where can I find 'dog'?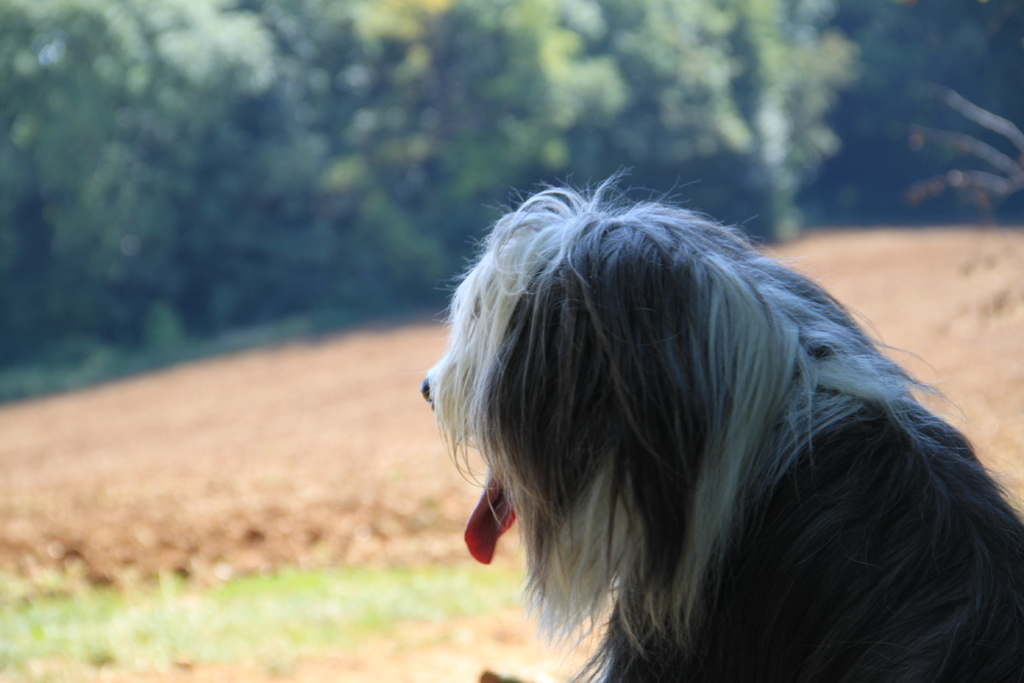
You can find it at left=420, top=169, right=1023, bottom=682.
